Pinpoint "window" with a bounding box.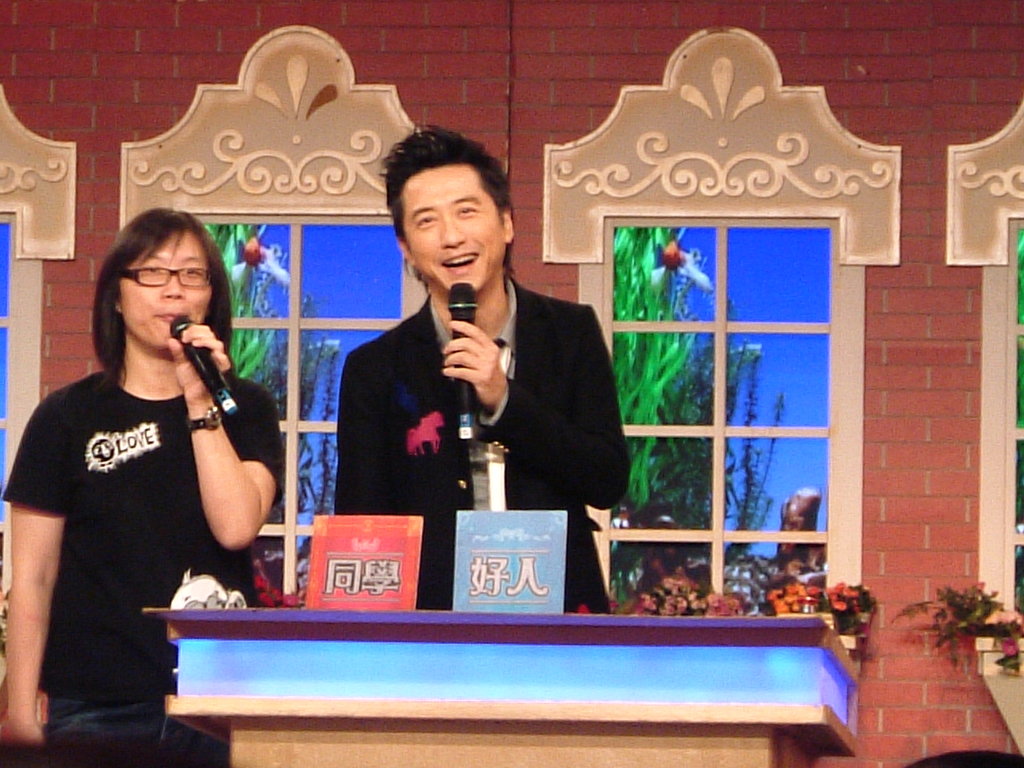
x1=947, y1=94, x2=1023, y2=674.
